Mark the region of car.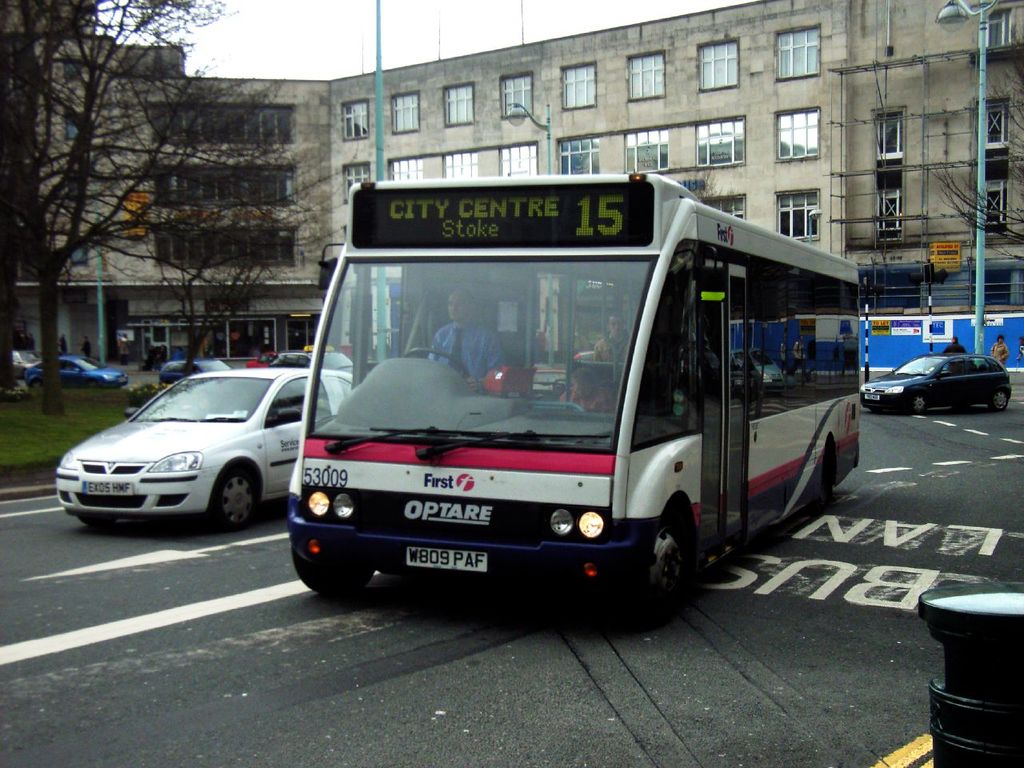
Region: [x1=50, y1=368, x2=354, y2=530].
